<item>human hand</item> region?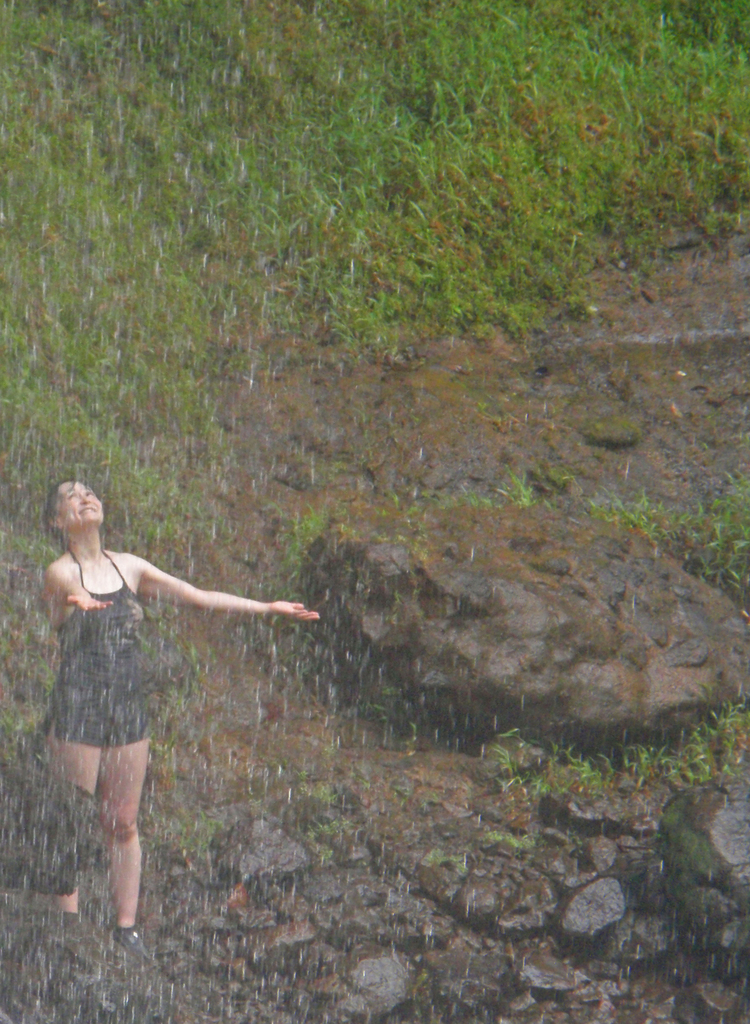
Rect(63, 594, 116, 615)
